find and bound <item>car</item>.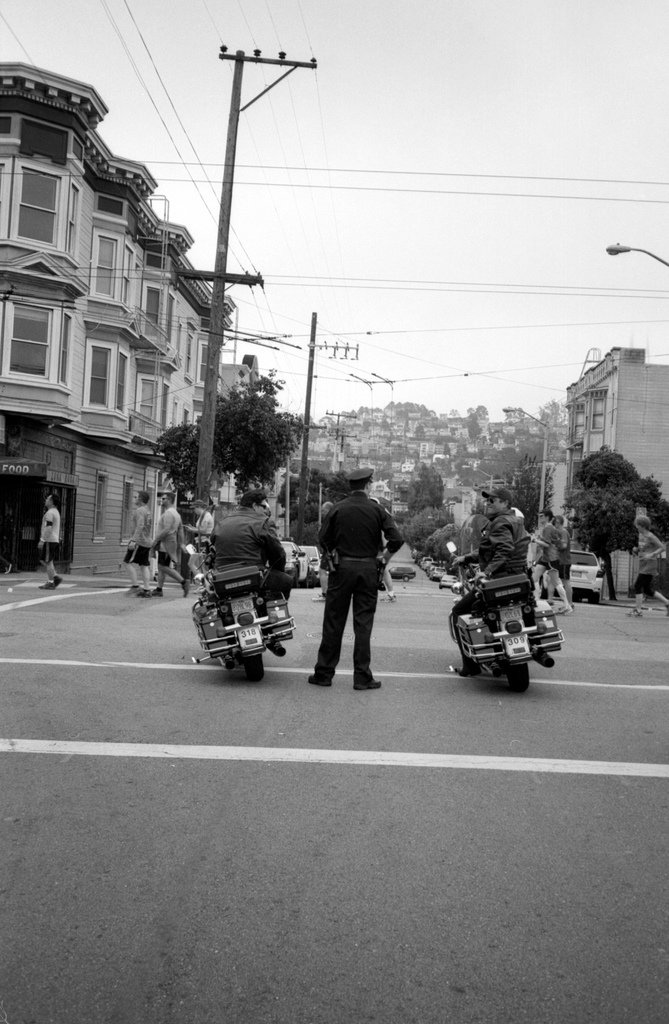
Bound: [281,540,311,583].
